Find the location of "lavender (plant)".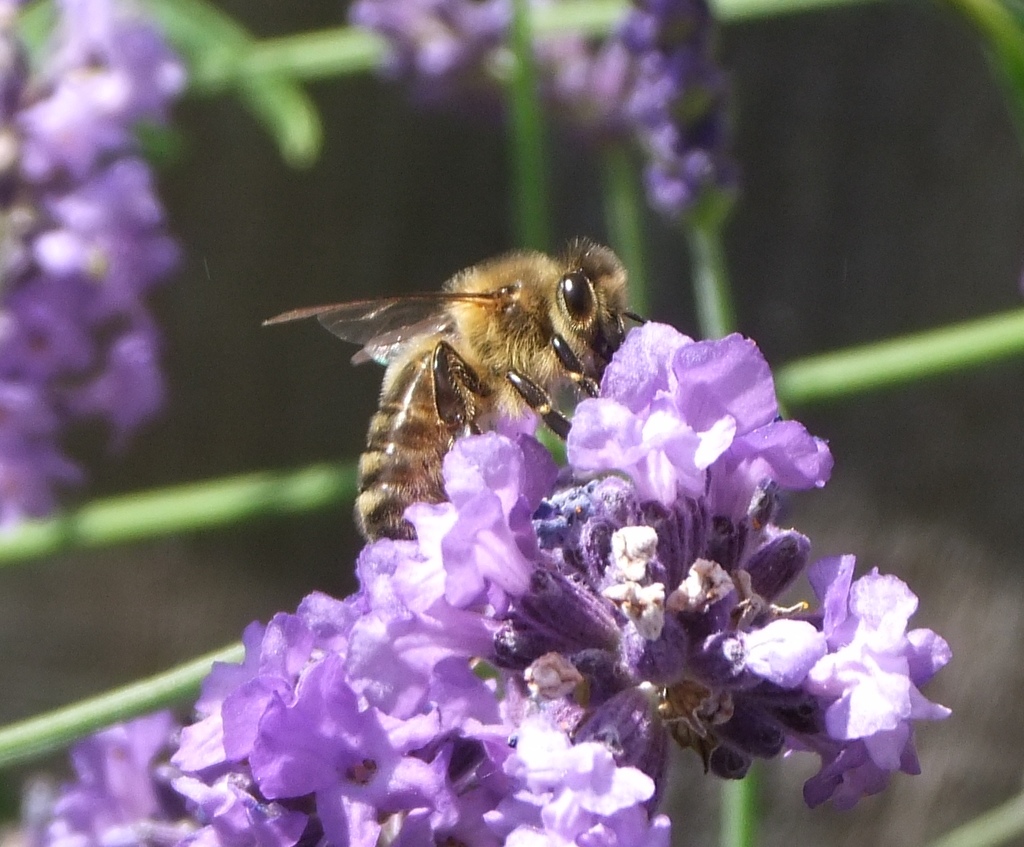
Location: 0, 0, 179, 573.
